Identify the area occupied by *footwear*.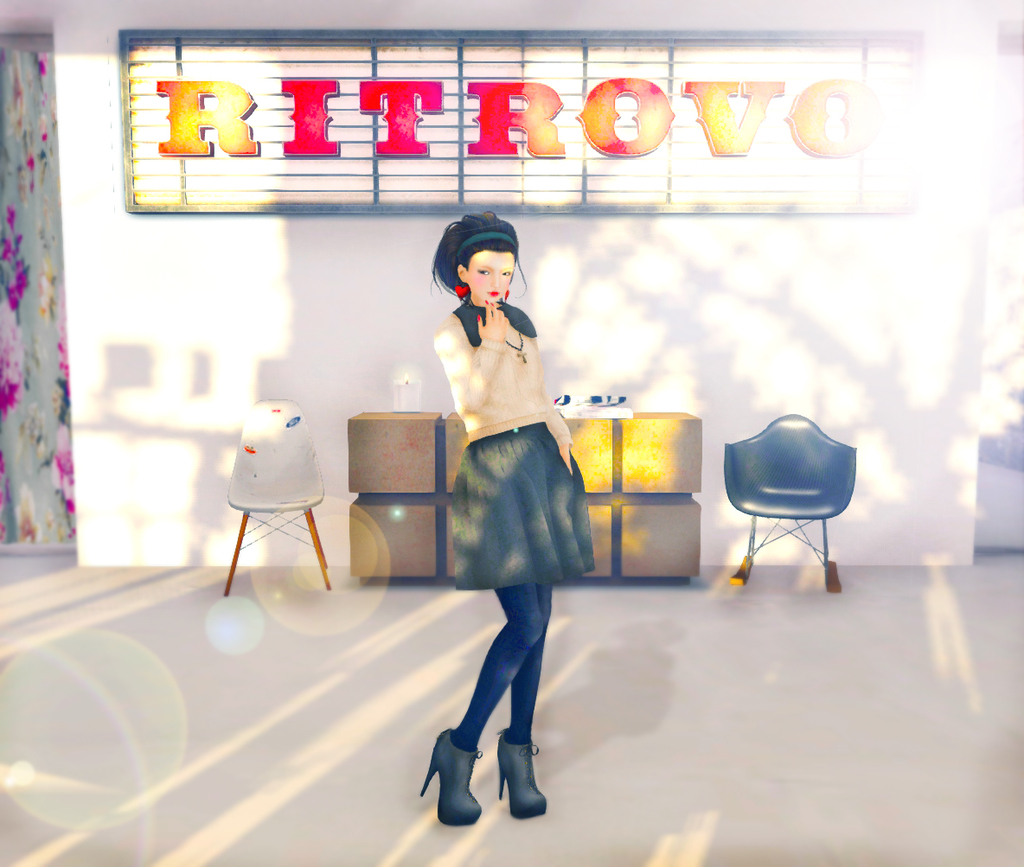
Area: {"left": 419, "top": 727, "right": 483, "bottom": 826}.
